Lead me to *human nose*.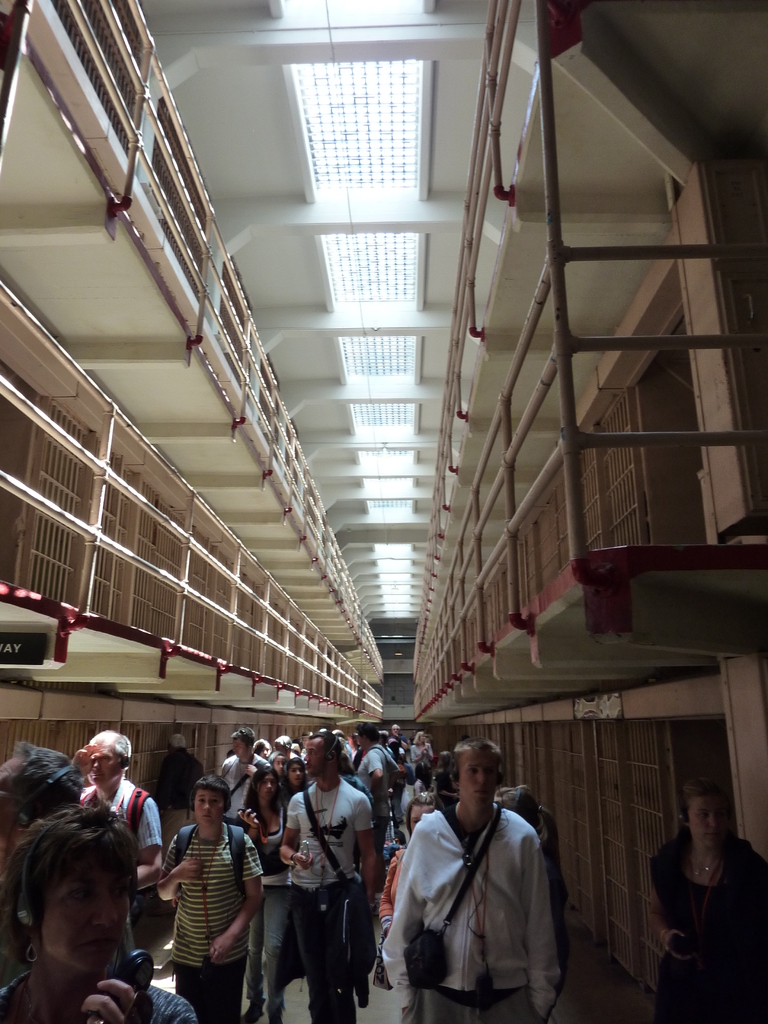
Lead to locate(203, 801, 213, 811).
